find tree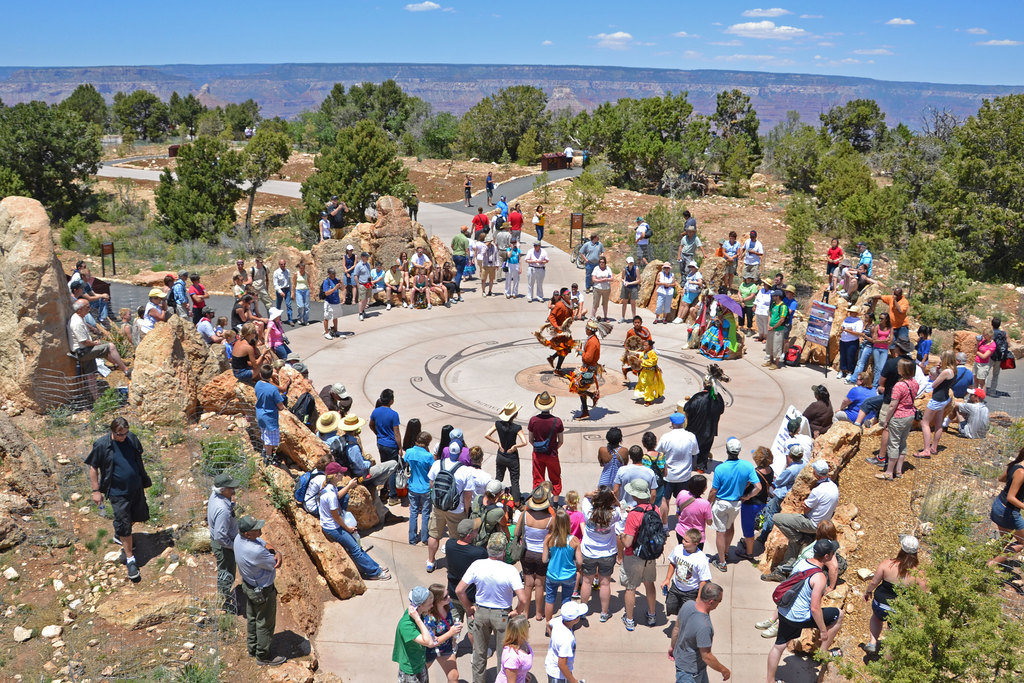
select_region(949, 102, 1023, 288)
